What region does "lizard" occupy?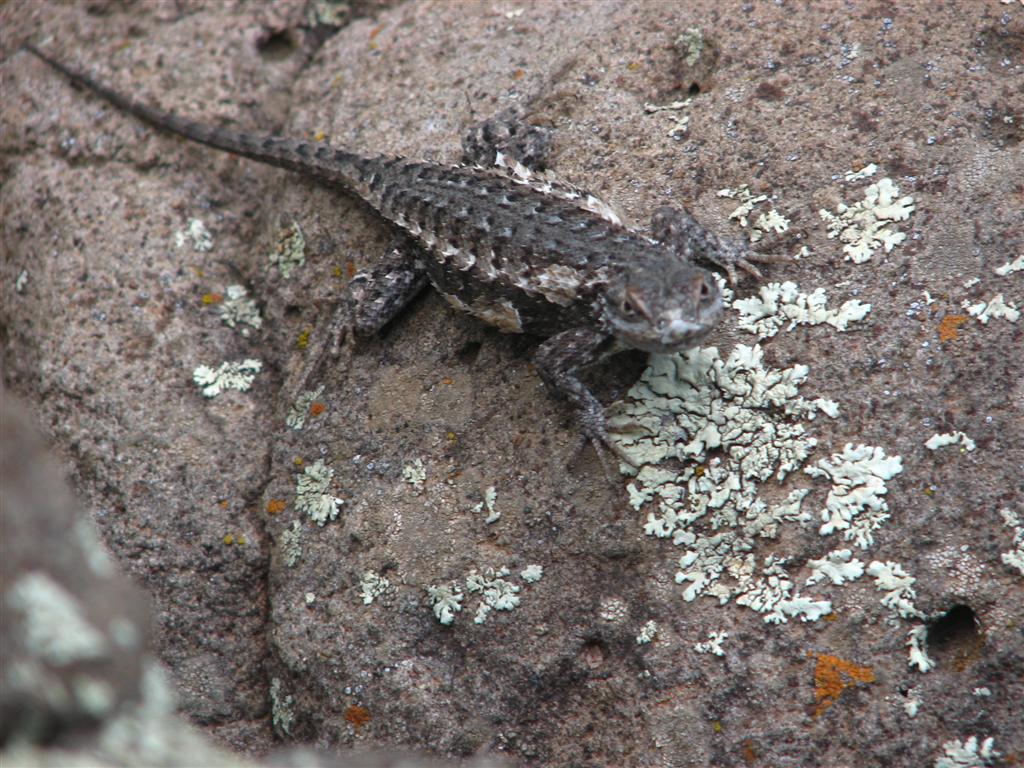
x1=24 y1=44 x2=741 y2=537.
